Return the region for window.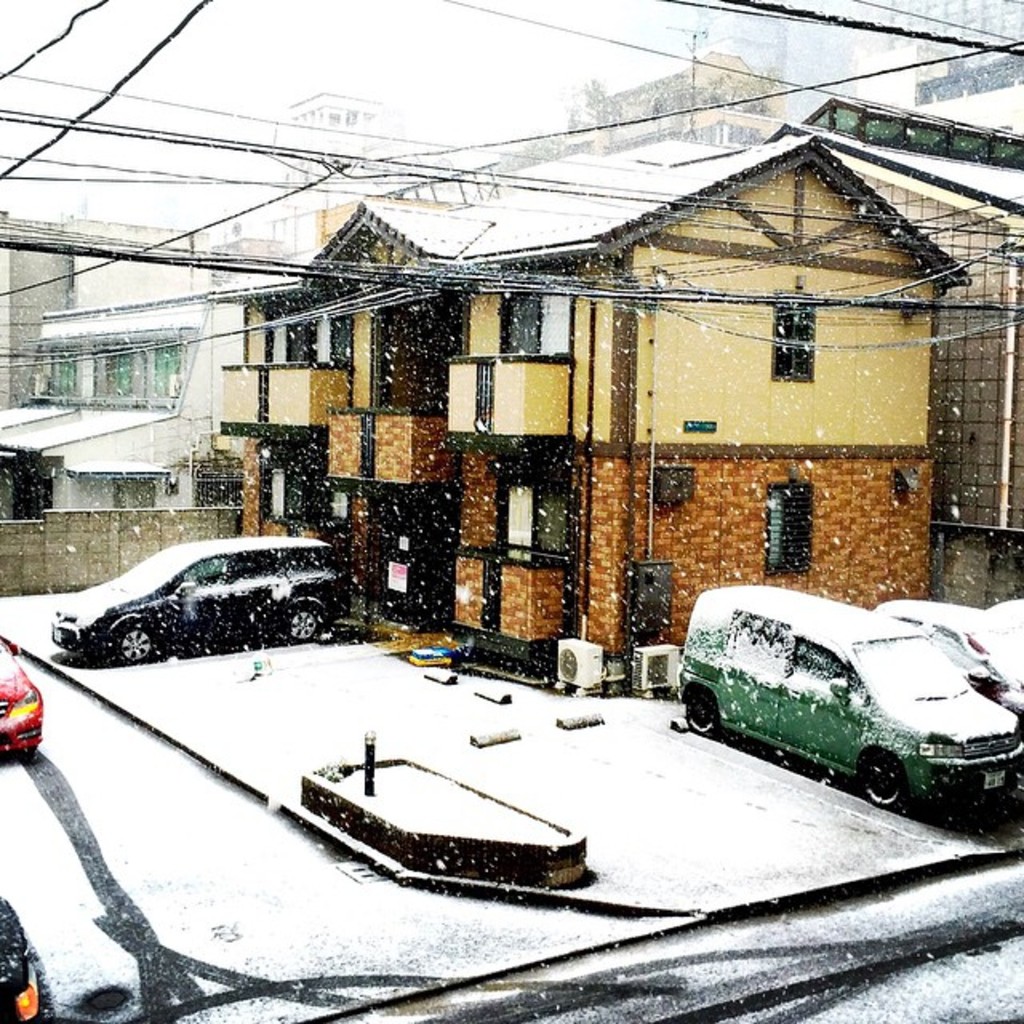
{"x1": 763, "y1": 475, "x2": 811, "y2": 576}.
